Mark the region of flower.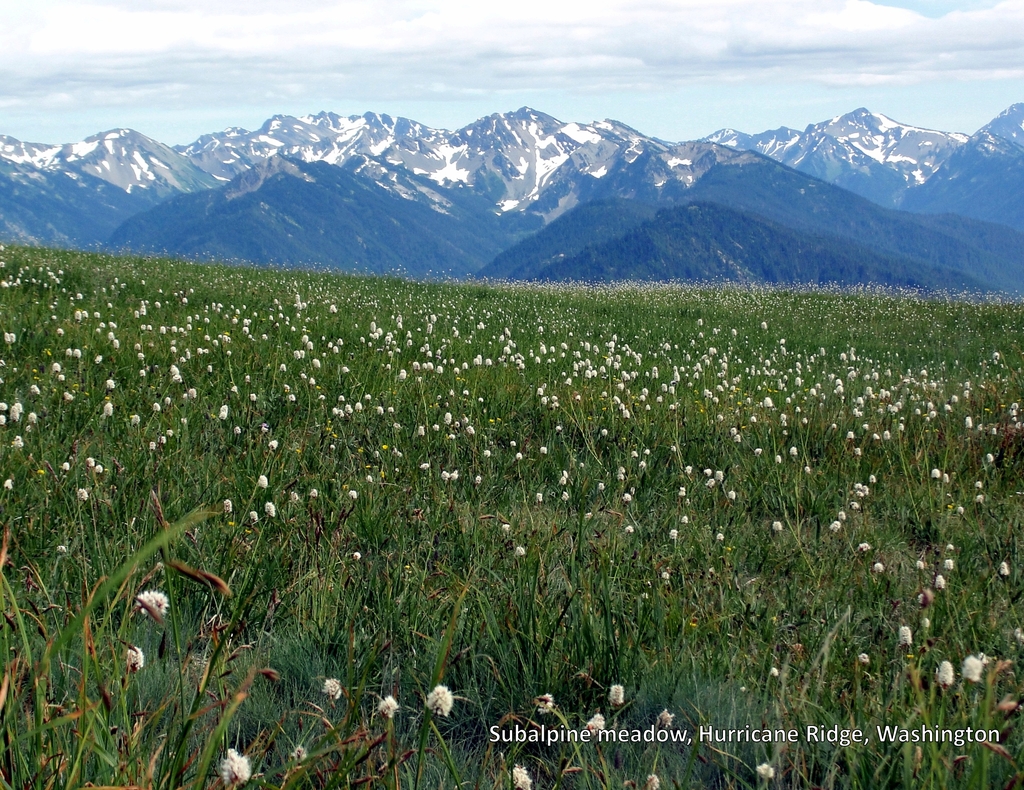
Region: 416 681 450 719.
